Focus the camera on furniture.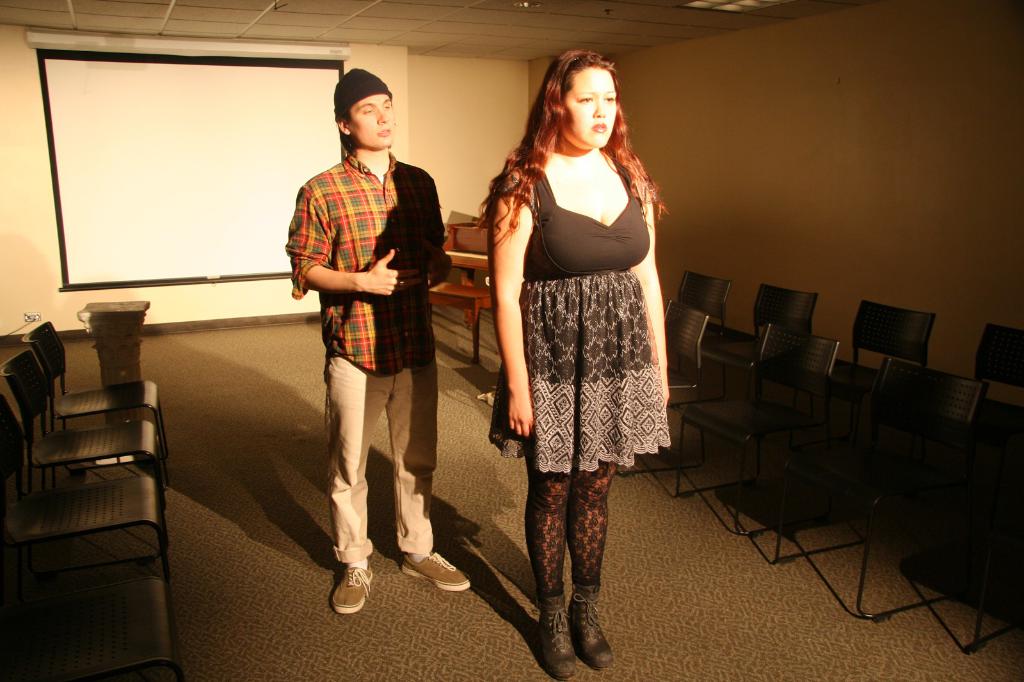
Focus region: [x1=0, y1=435, x2=170, y2=597].
